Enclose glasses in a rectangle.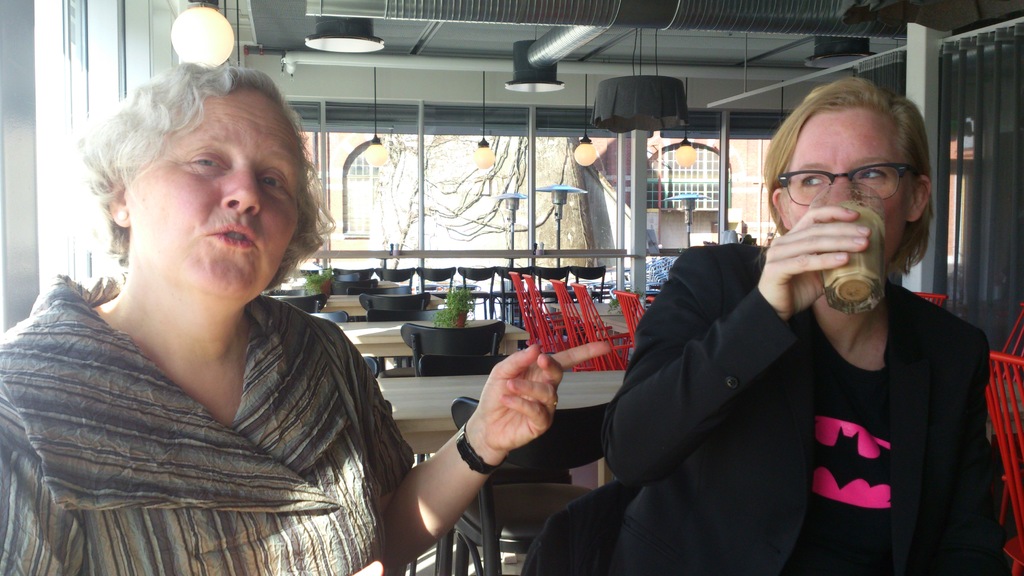
select_region(771, 164, 917, 205).
